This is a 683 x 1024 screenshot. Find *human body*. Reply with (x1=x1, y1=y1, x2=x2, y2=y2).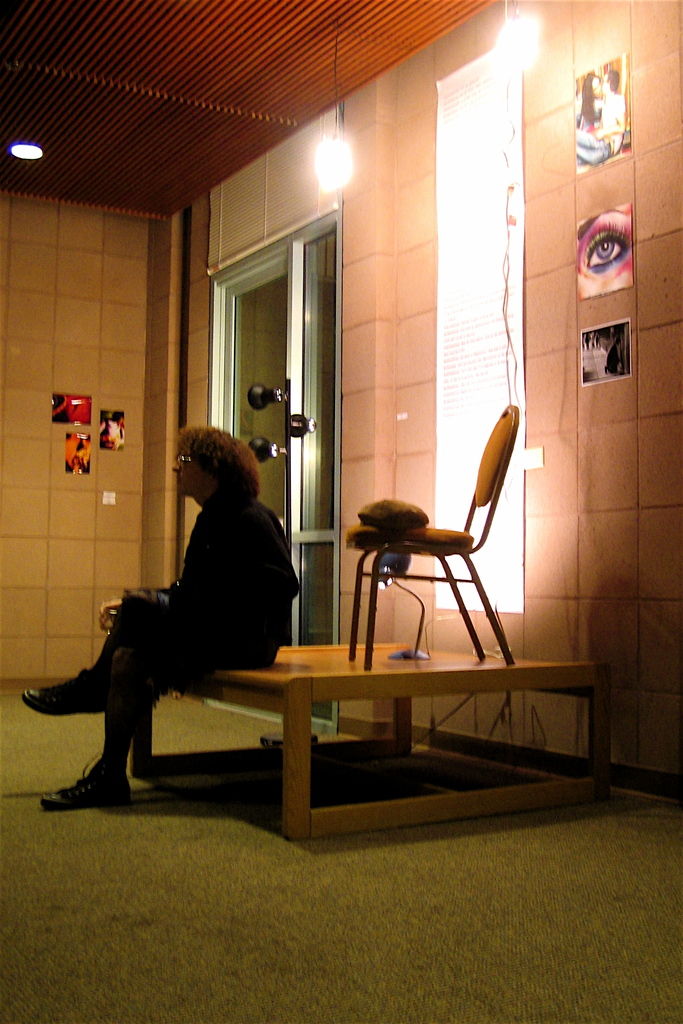
(x1=74, y1=427, x2=316, y2=823).
